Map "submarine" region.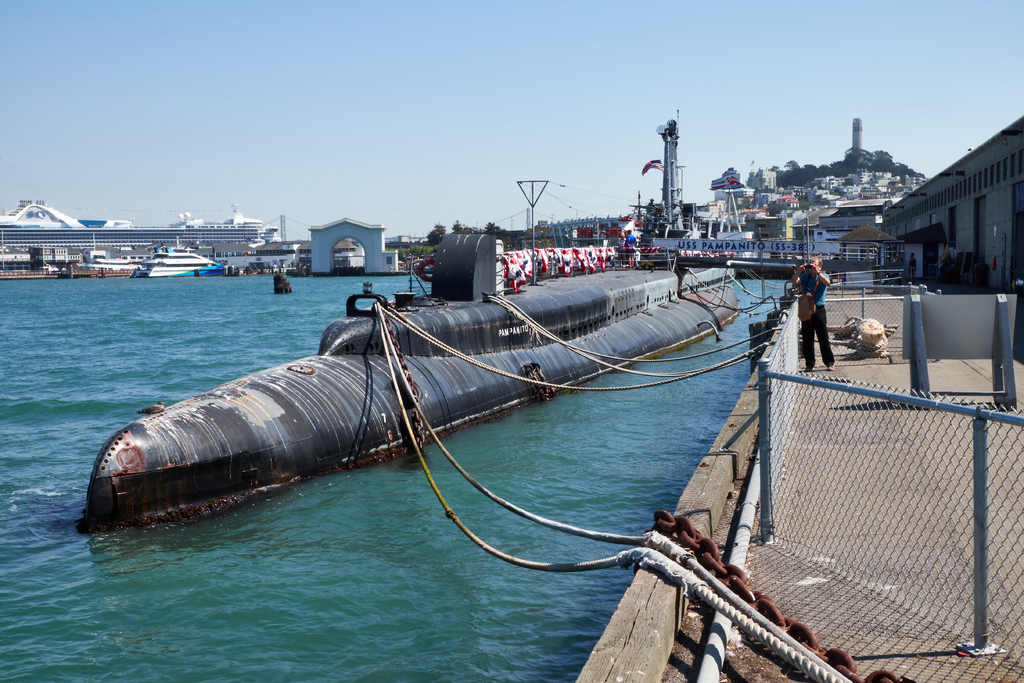
Mapped to bbox=(77, 173, 744, 536).
